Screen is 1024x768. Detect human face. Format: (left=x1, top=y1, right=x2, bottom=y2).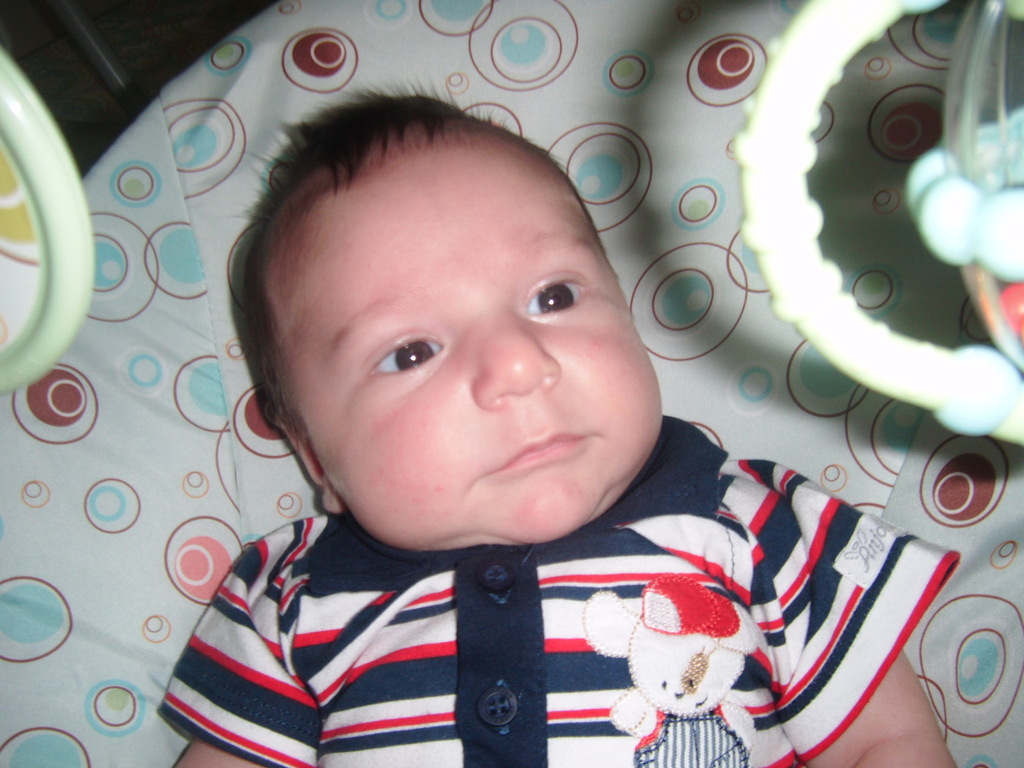
(left=262, top=134, right=664, bottom=560).
